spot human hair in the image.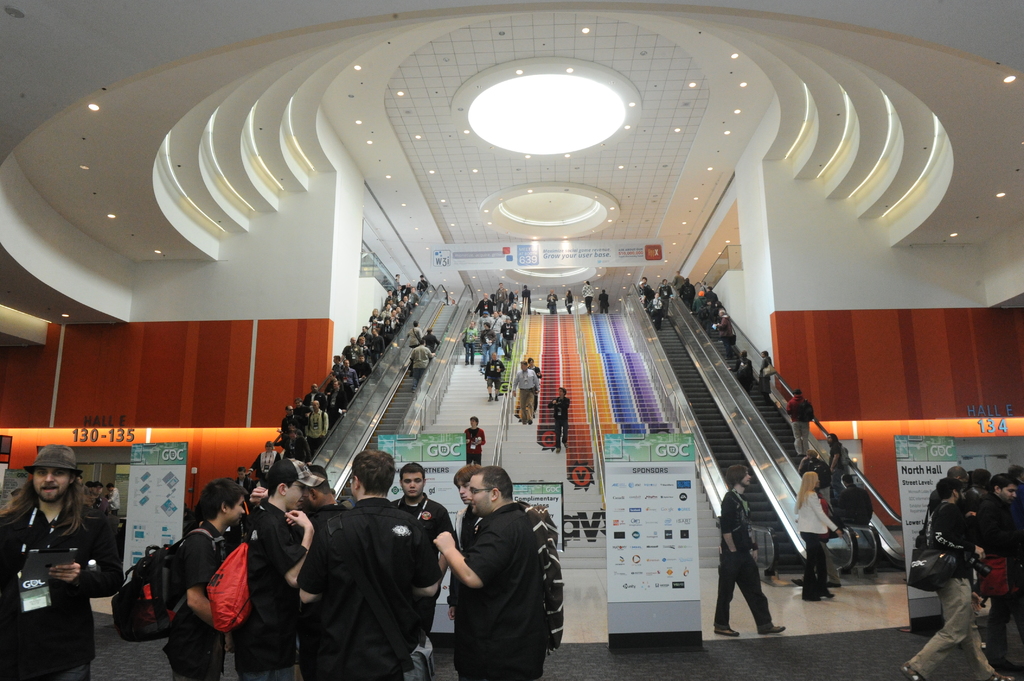
human hair found at 193/479/249/522.
